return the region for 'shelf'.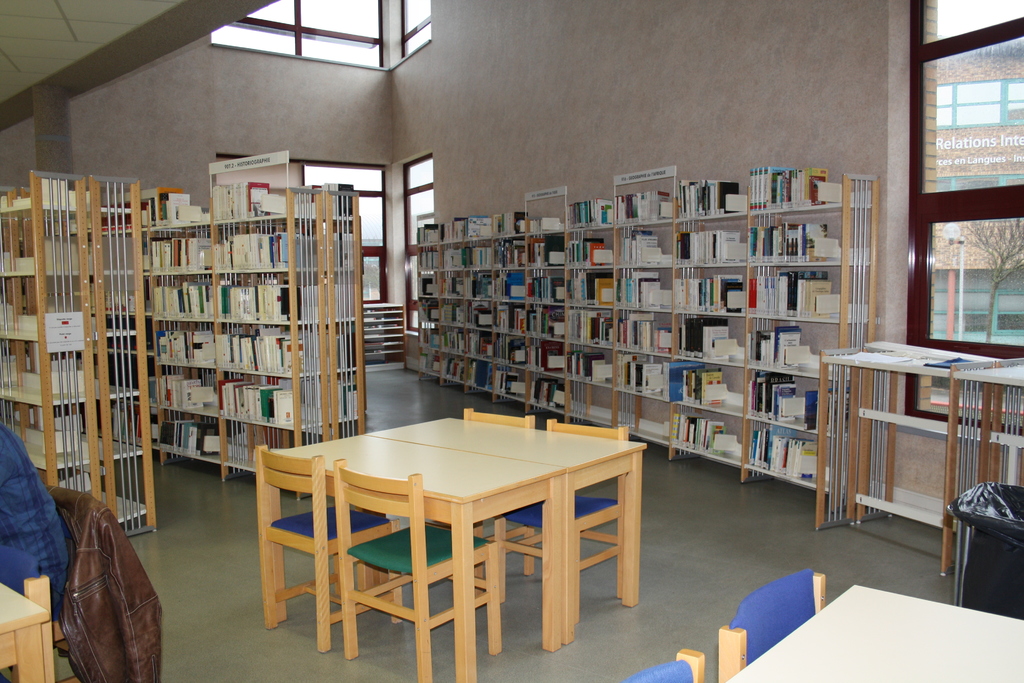
rect(445, 360, 467, 377).
